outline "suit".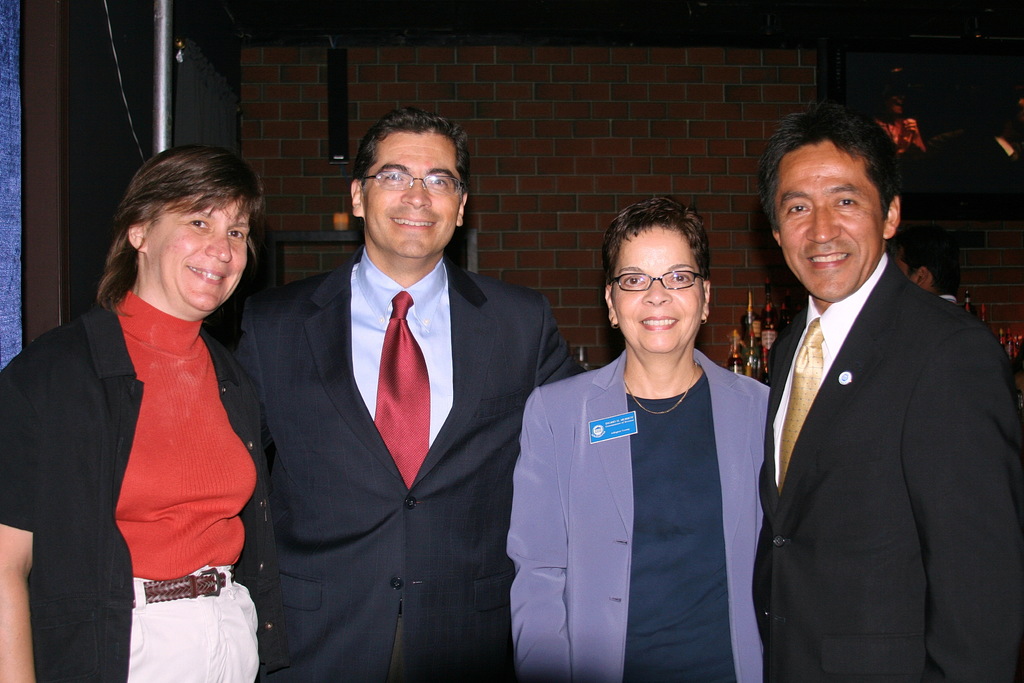
Outline: (x1=206, y1=137, x2=632, y2=671).
